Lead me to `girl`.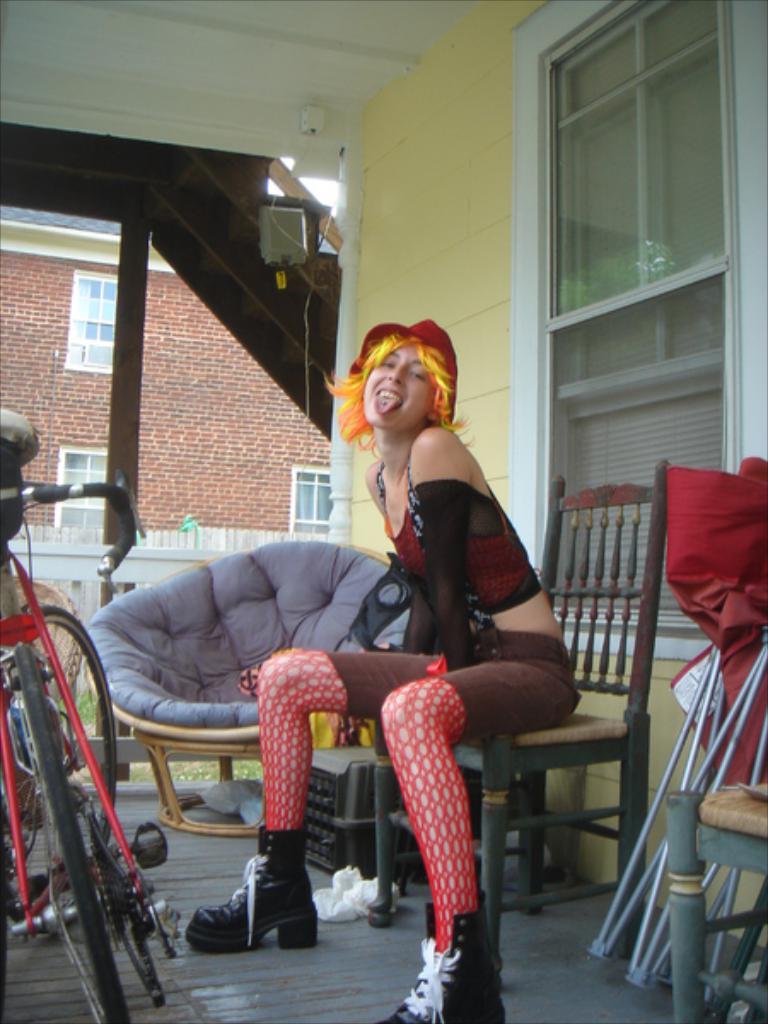
Lead to bbox=(184, 317, 579, 1022).
